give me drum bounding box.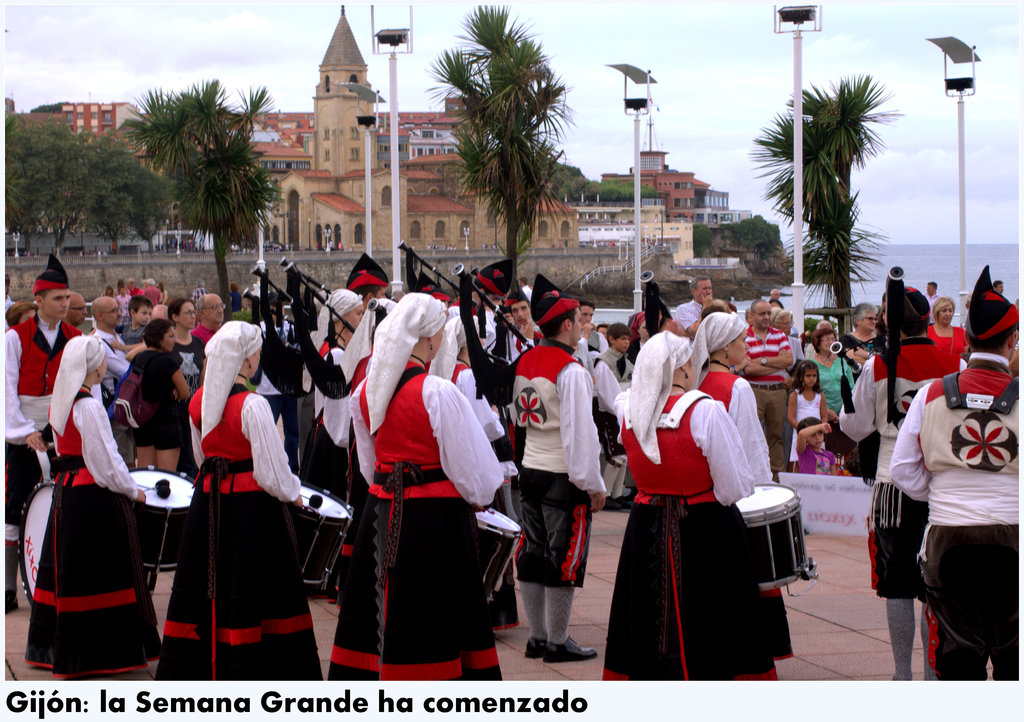
289 474 361 598.
